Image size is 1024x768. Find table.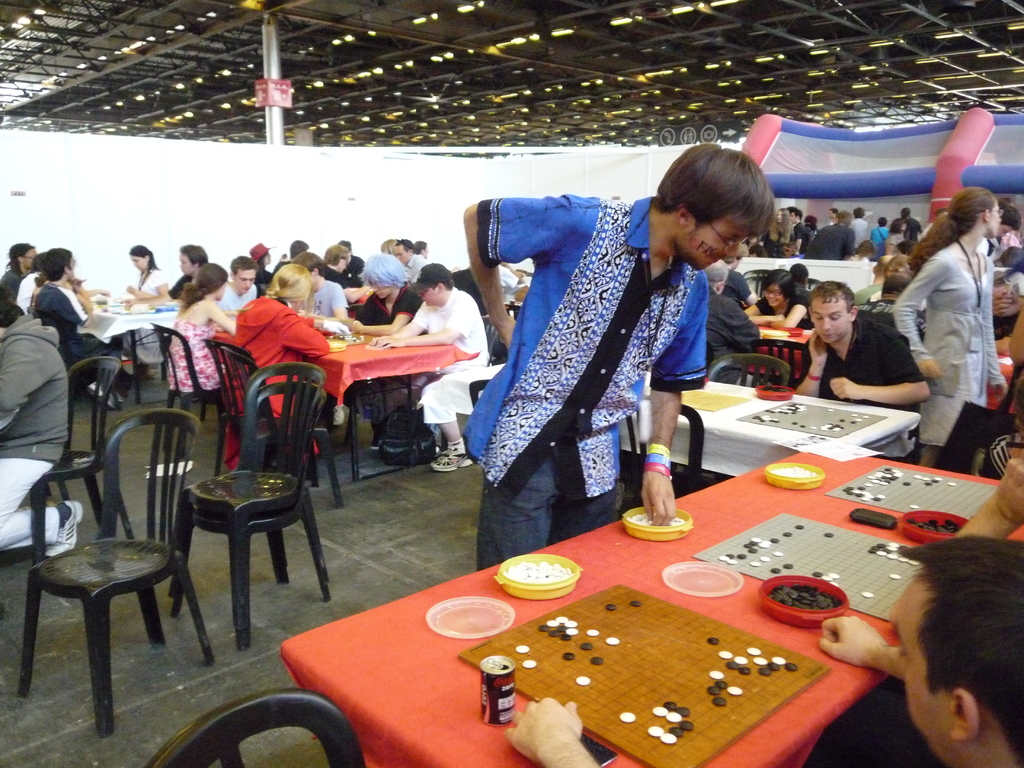
detection(84, 303, 179, 404).
